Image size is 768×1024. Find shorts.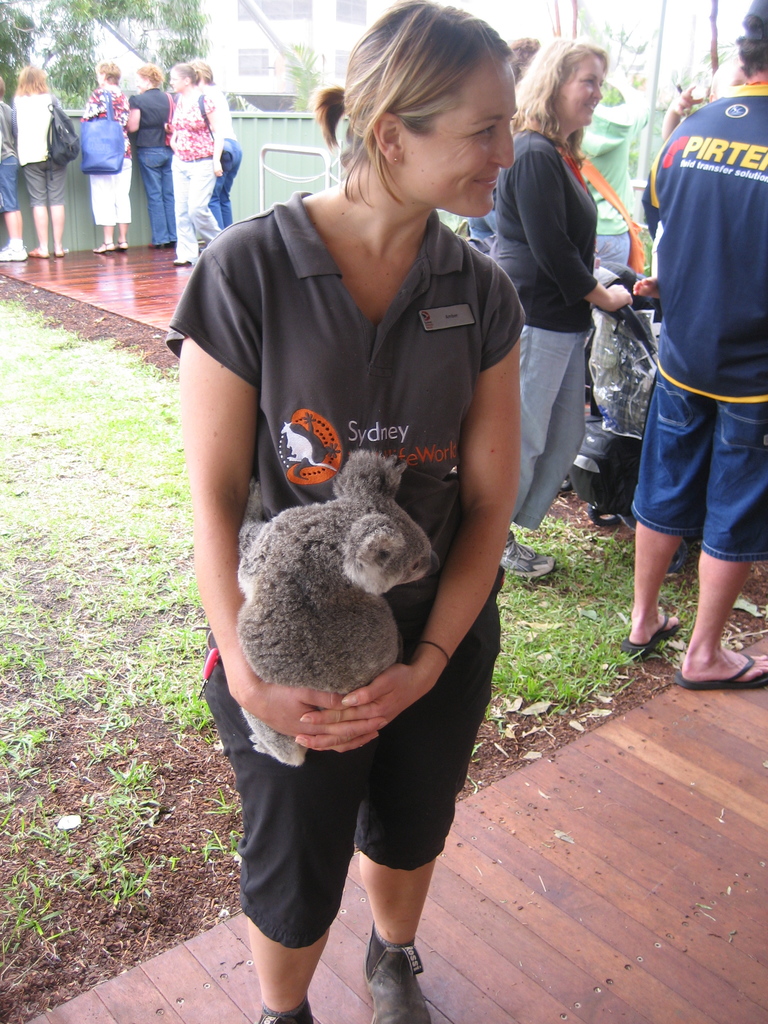
box=[198, 576, 502, 950].
